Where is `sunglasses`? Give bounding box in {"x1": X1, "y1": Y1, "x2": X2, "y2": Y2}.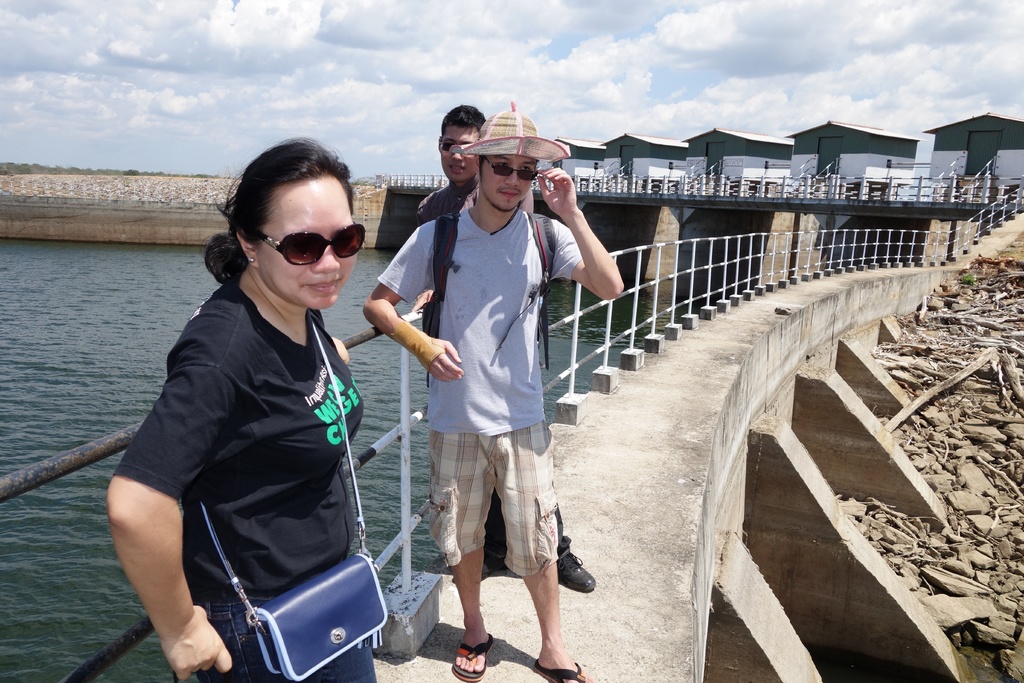
{"x1": 255, "y1": 221, "x2": 367, "y2": 268}.
